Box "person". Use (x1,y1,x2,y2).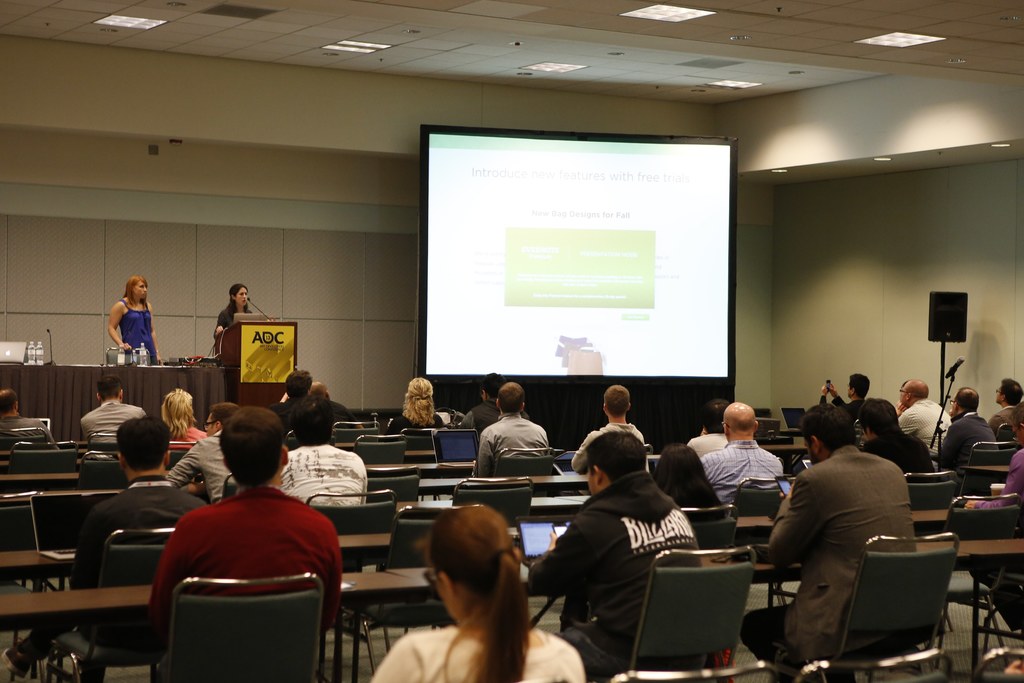
(693,395,786,508).
